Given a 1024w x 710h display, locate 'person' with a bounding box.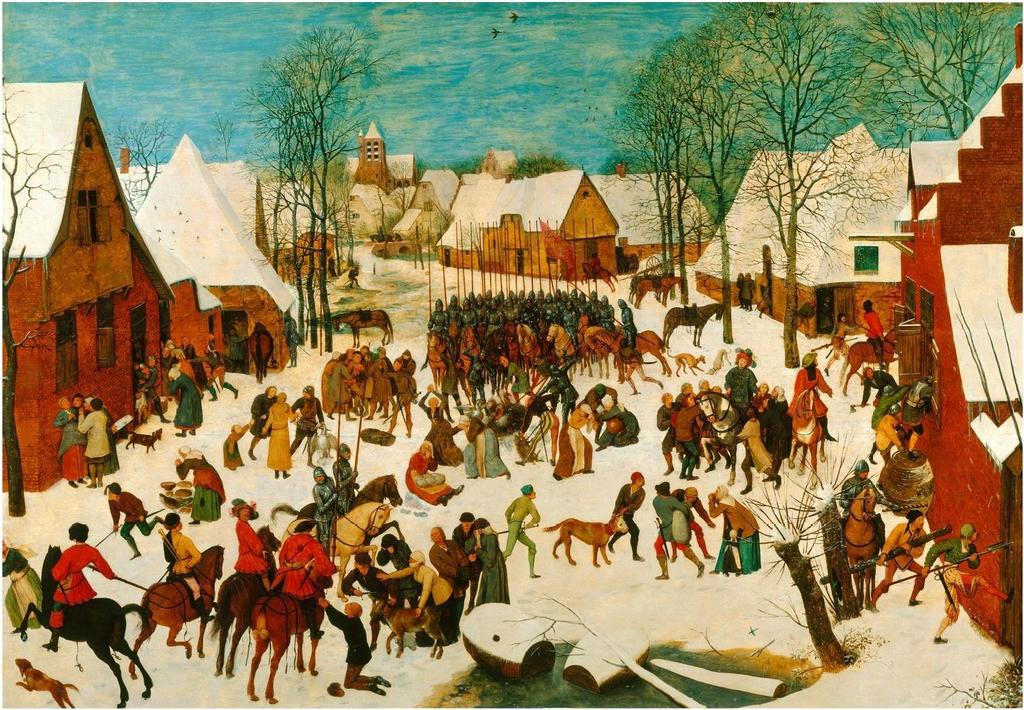
Located: Rect(320, 341, 416, 438).
